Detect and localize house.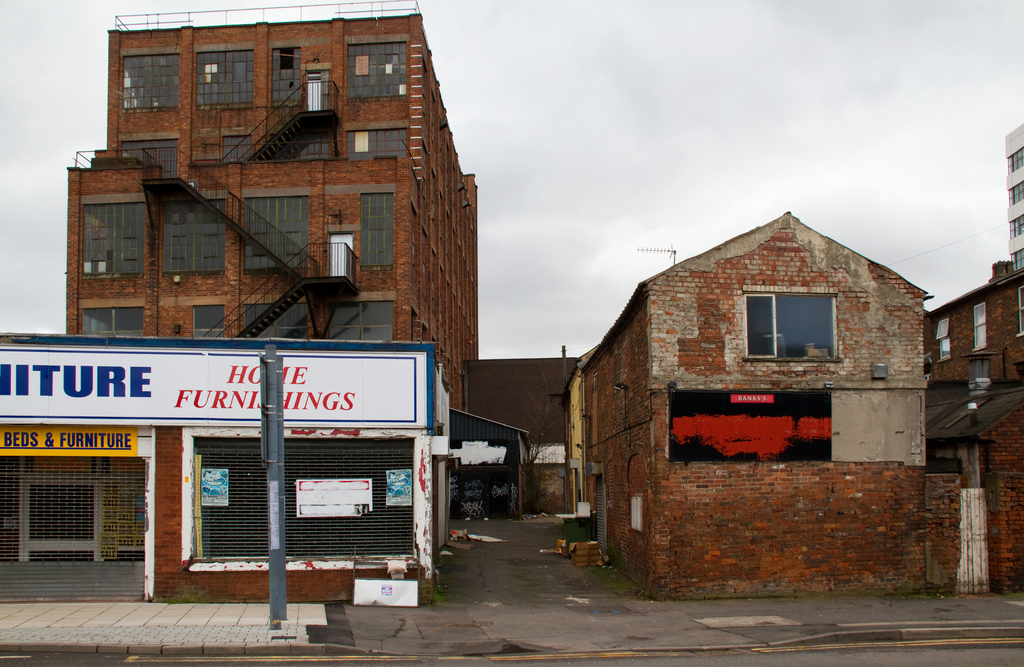
Localized at bbox=(0, 343, 452, 605).
